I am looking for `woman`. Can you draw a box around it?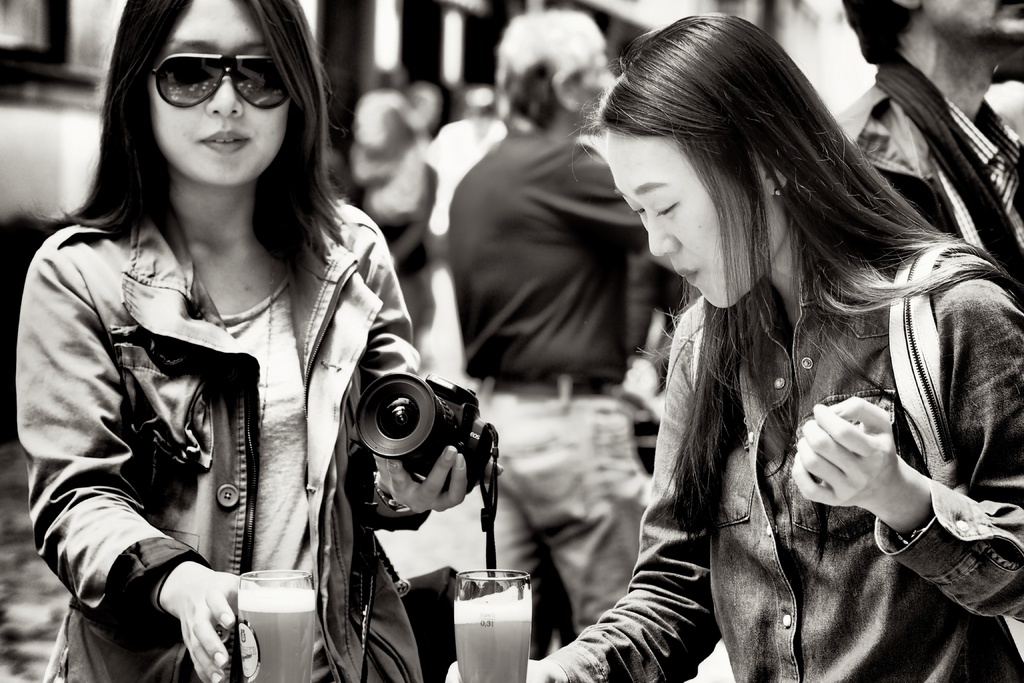
Sure, the bounding box is select_region(553, 8, 1001, 682).
